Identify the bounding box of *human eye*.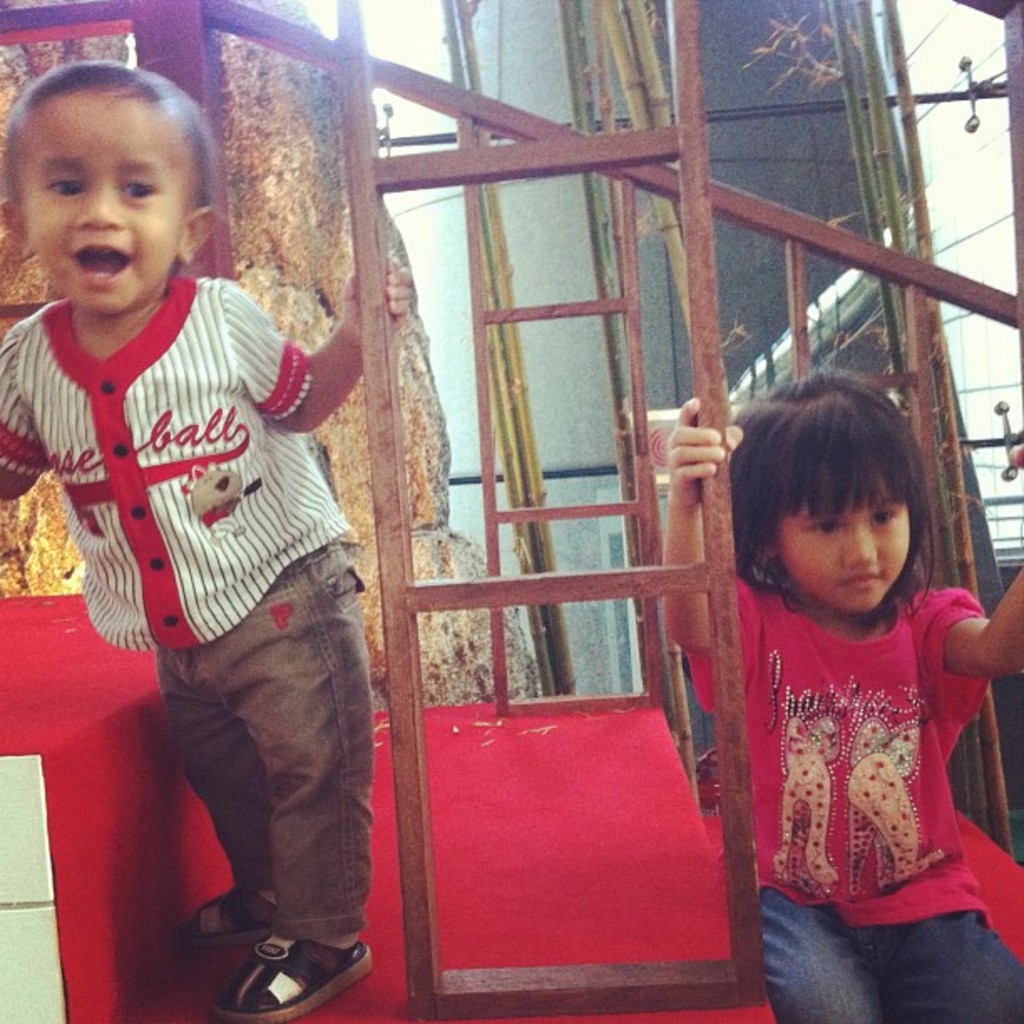
pyautogui.locateOnScreen(45, 169, 87, 201).
